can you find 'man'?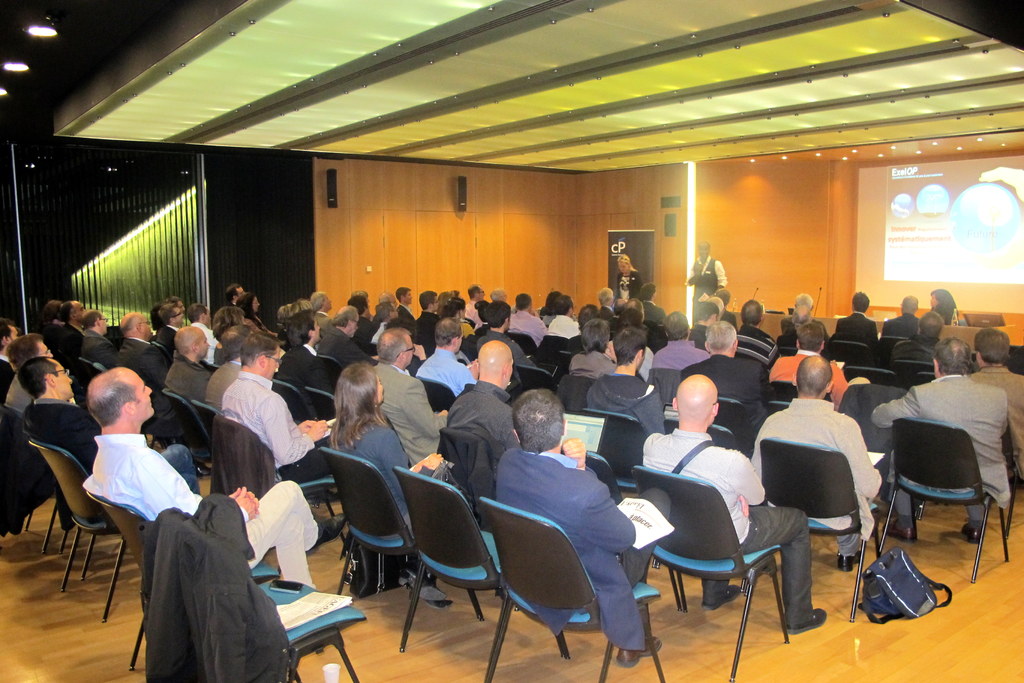
Yes, bounding box: pyautogui.locateOnScreen(752, 354, 884, 573).
